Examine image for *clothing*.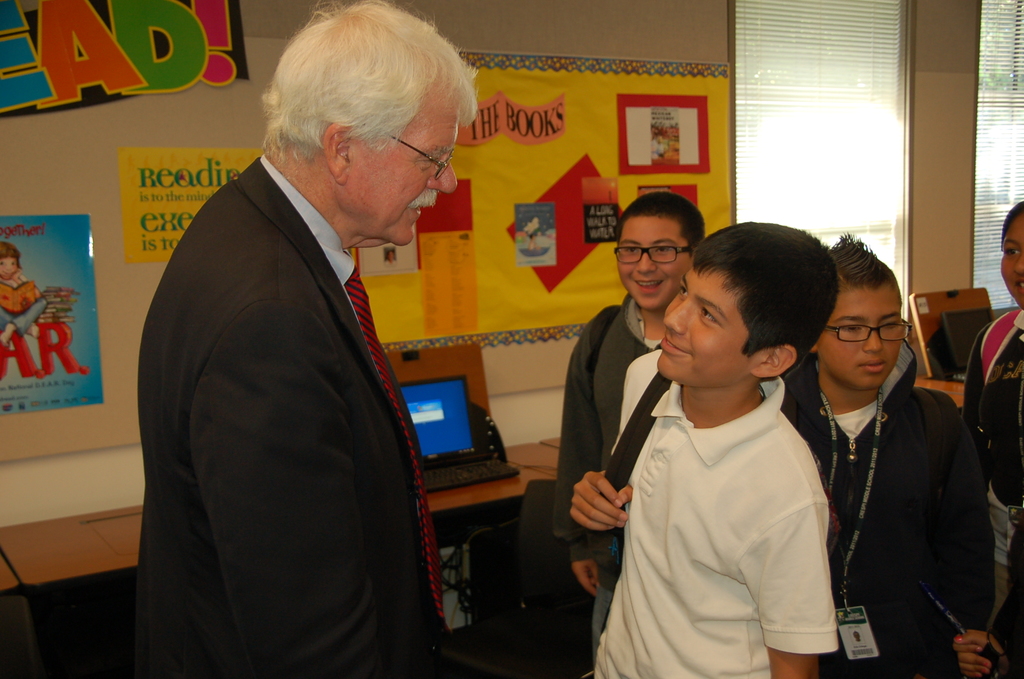
Examination result: [595,331,863,670].
